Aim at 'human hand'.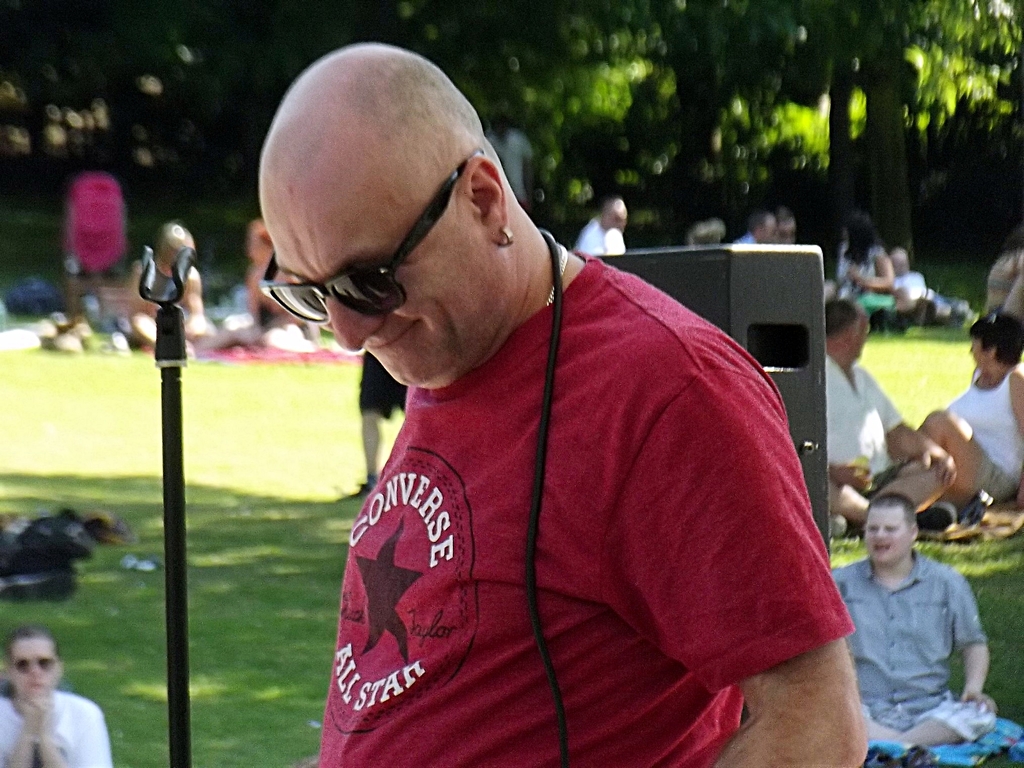
Aimed at x1=23 y1=701 x2=44 y2=736.
